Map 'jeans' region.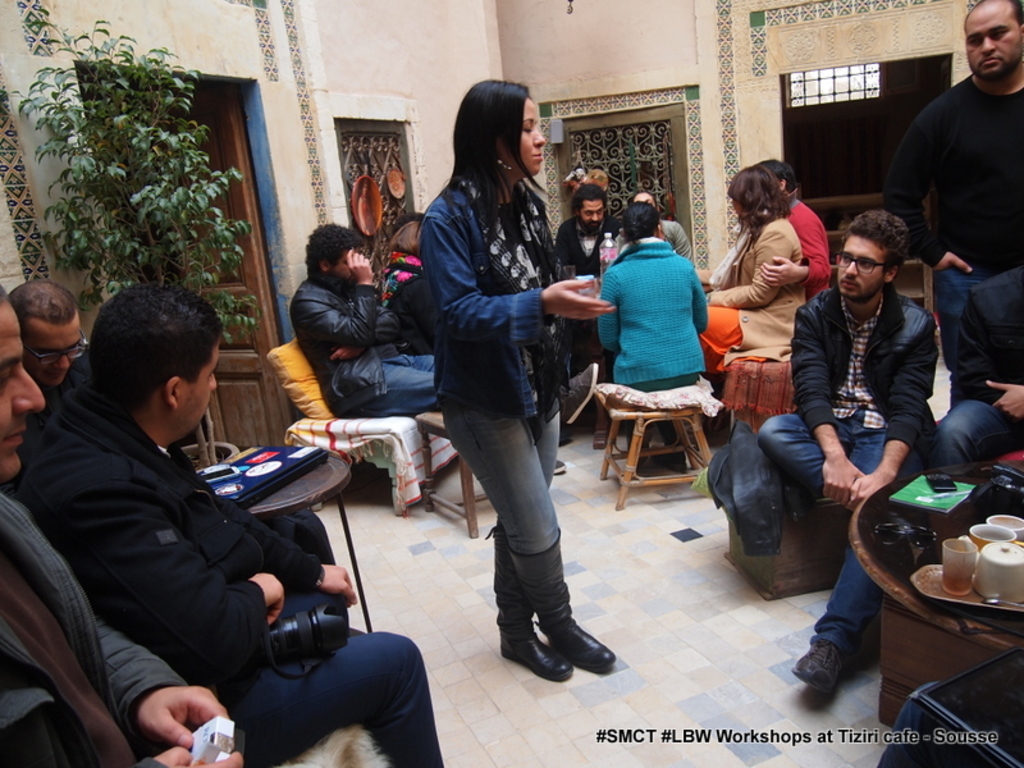
Mapped to detection(351, 352, 438, 416).
